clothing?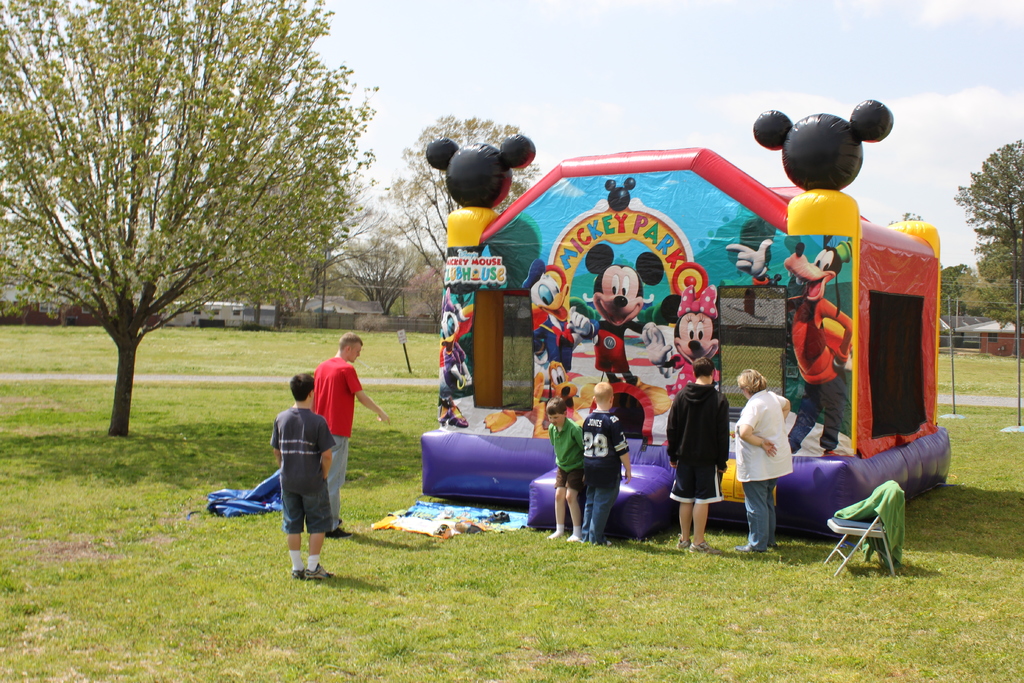
l=836, t=479, r=905, b=570
